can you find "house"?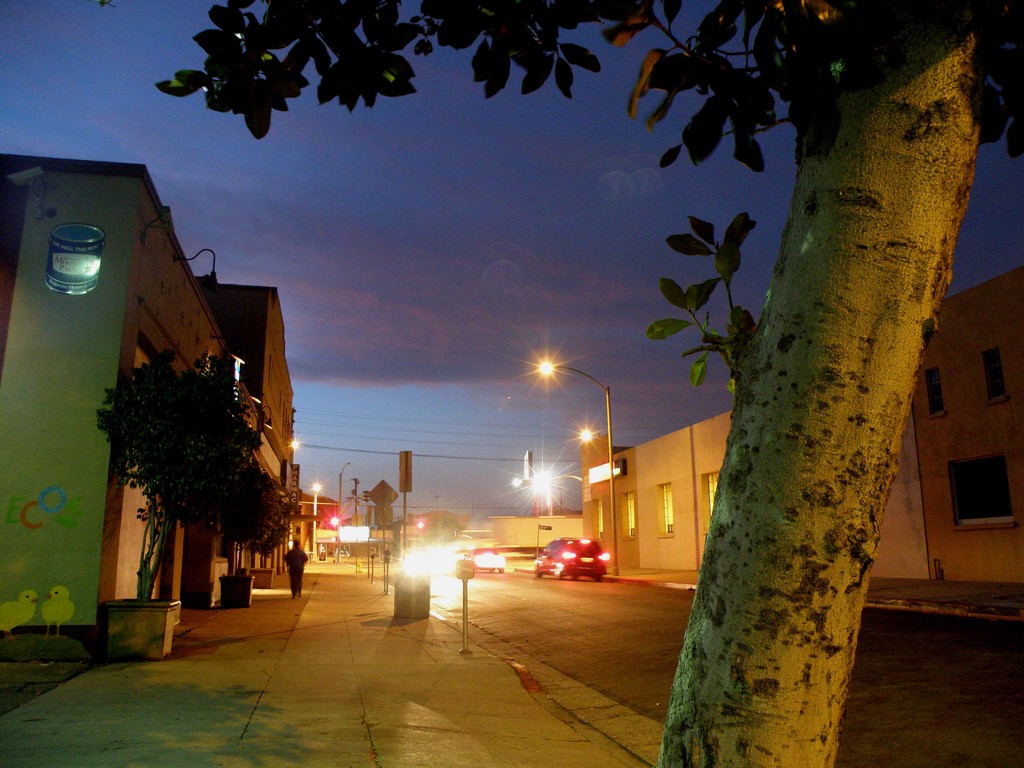
Yes, bounding box: bbox=(911, 267, 1023, 584).
